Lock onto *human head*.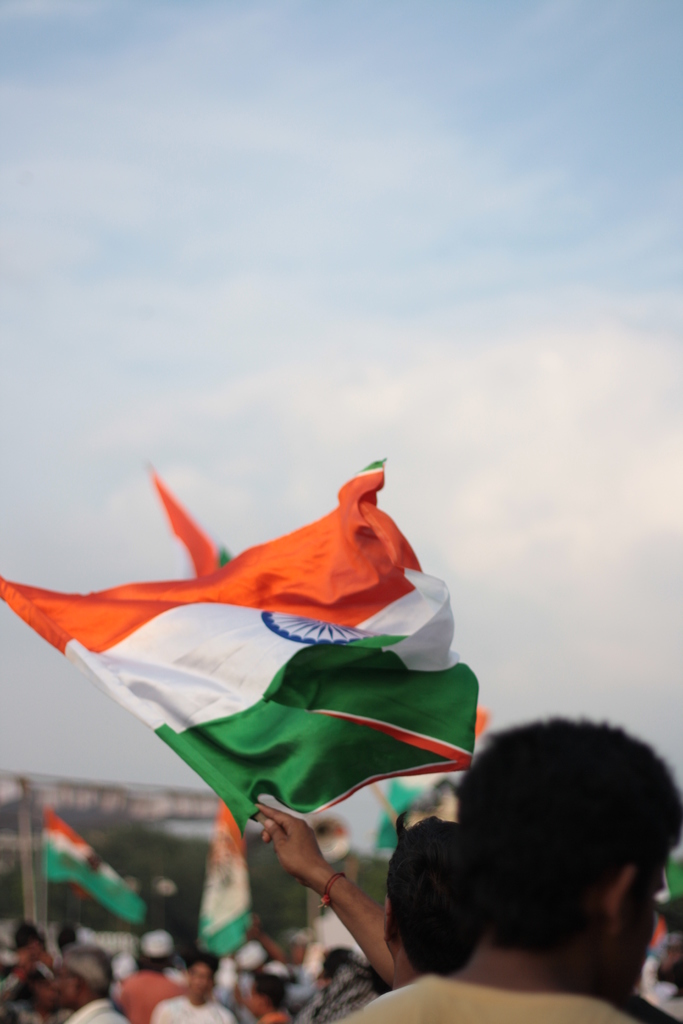
Locked: bbox=[382, 728, 682, 999].
